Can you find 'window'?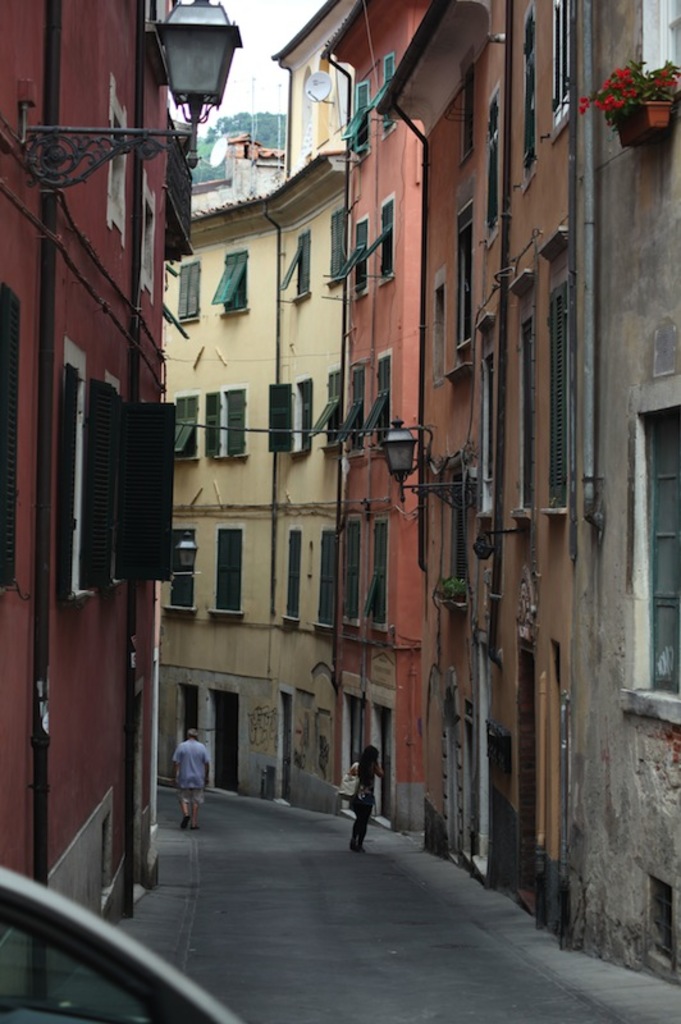
Yes, bounding box: 548:0:572:133.
